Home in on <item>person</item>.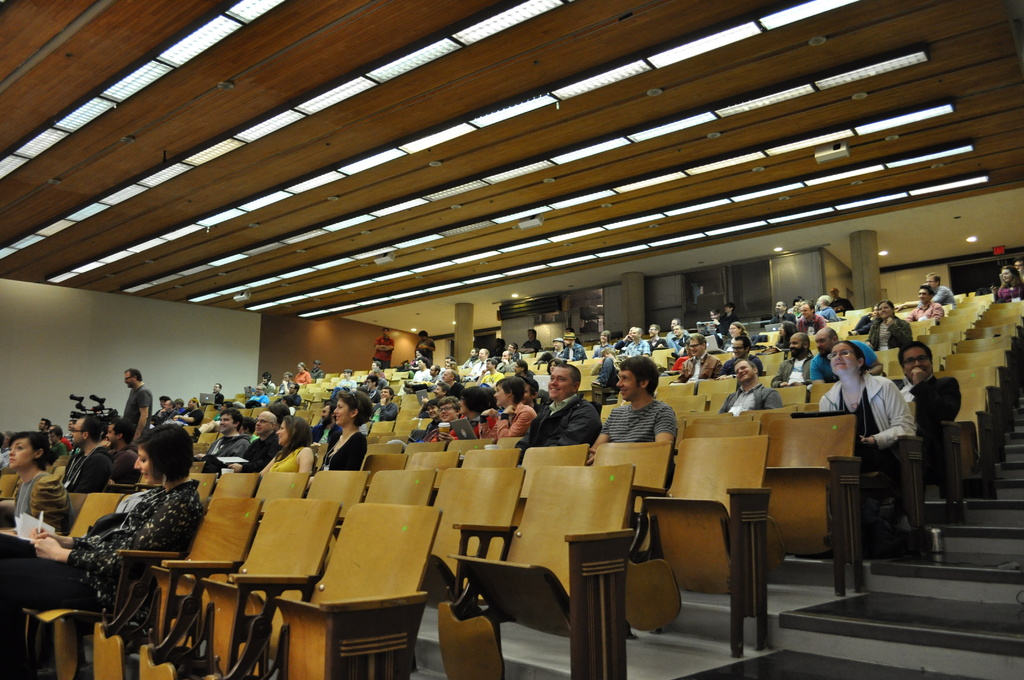
Homed in at BBox(293, 362, 312, 384).
